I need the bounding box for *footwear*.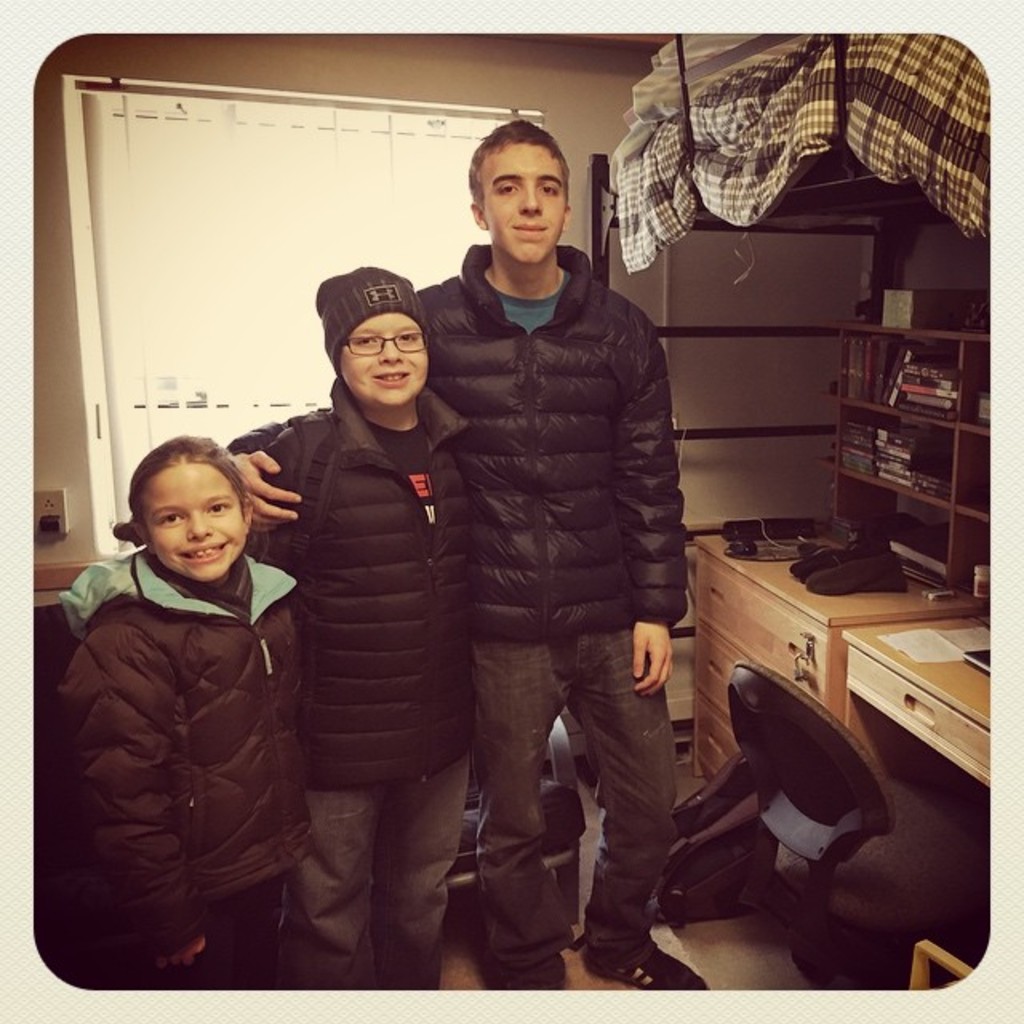
Here it is: (579, 933, 710, 992).
